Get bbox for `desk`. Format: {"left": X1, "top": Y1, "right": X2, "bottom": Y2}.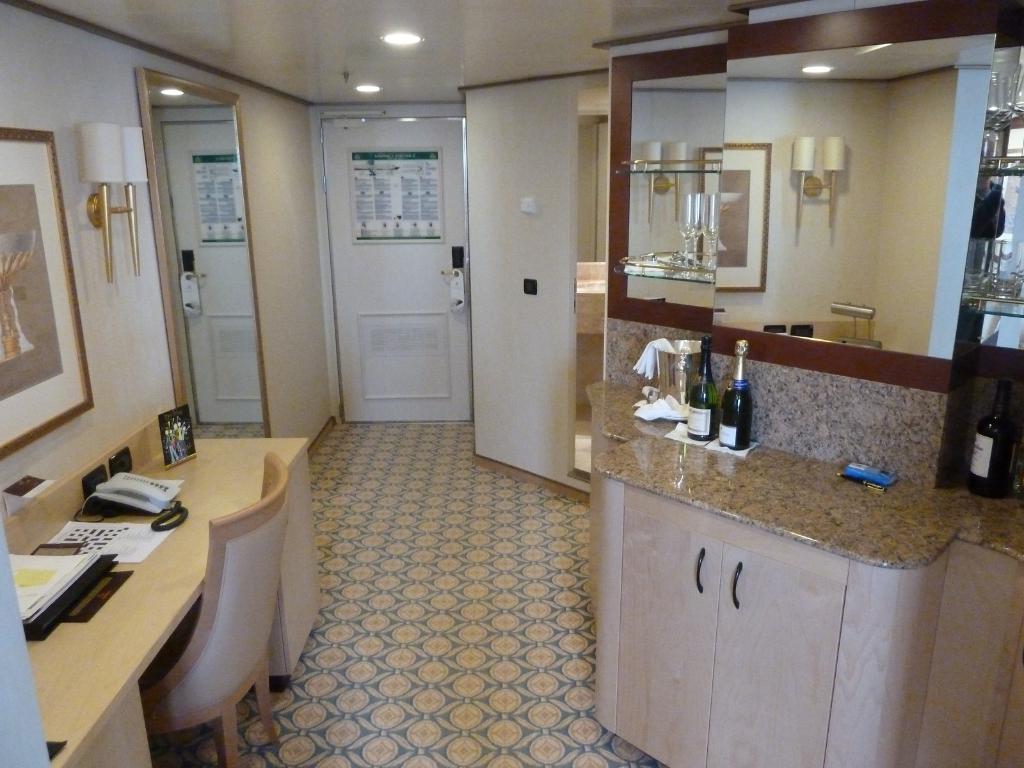
{"left": 0, "top": 435, "right": 308, "bottom": 767}.
